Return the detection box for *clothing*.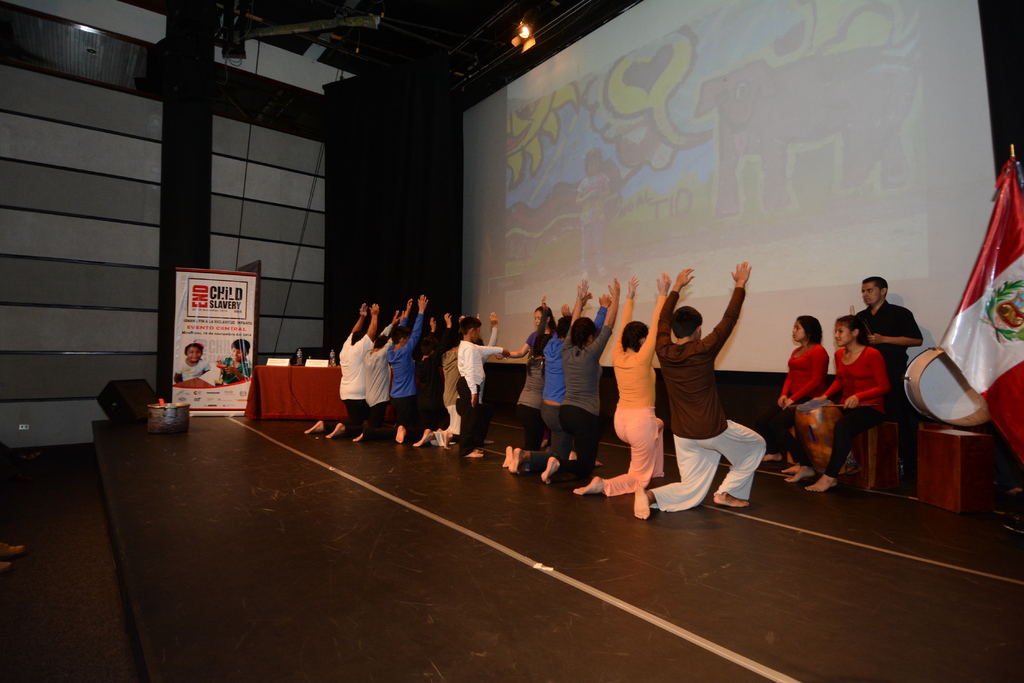
506/346/545/445.
